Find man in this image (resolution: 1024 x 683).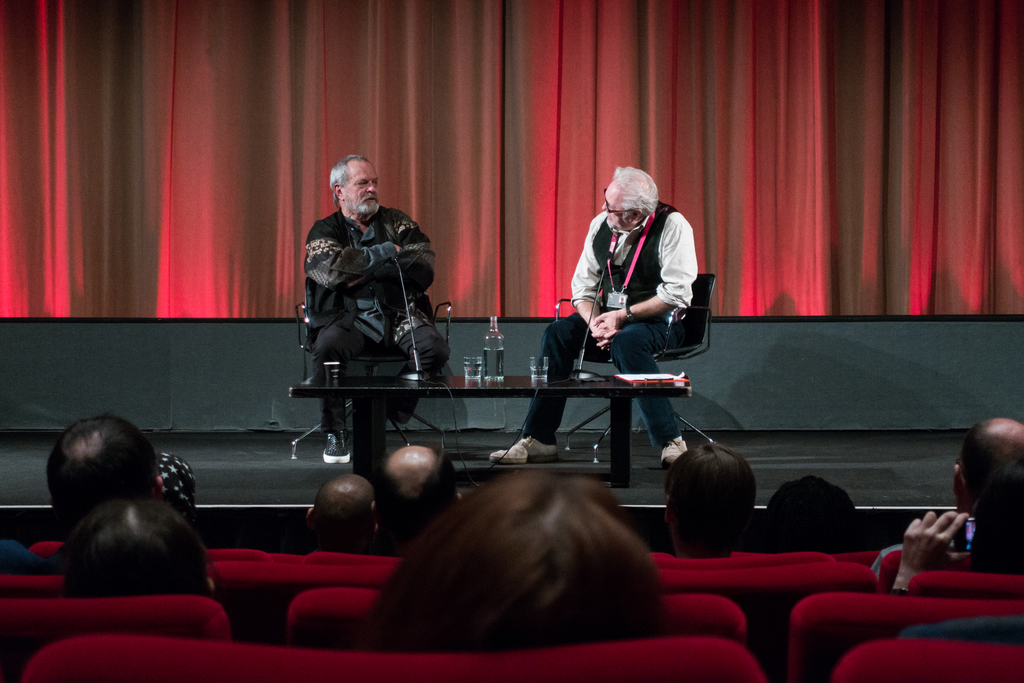
(287,151,452,434).
